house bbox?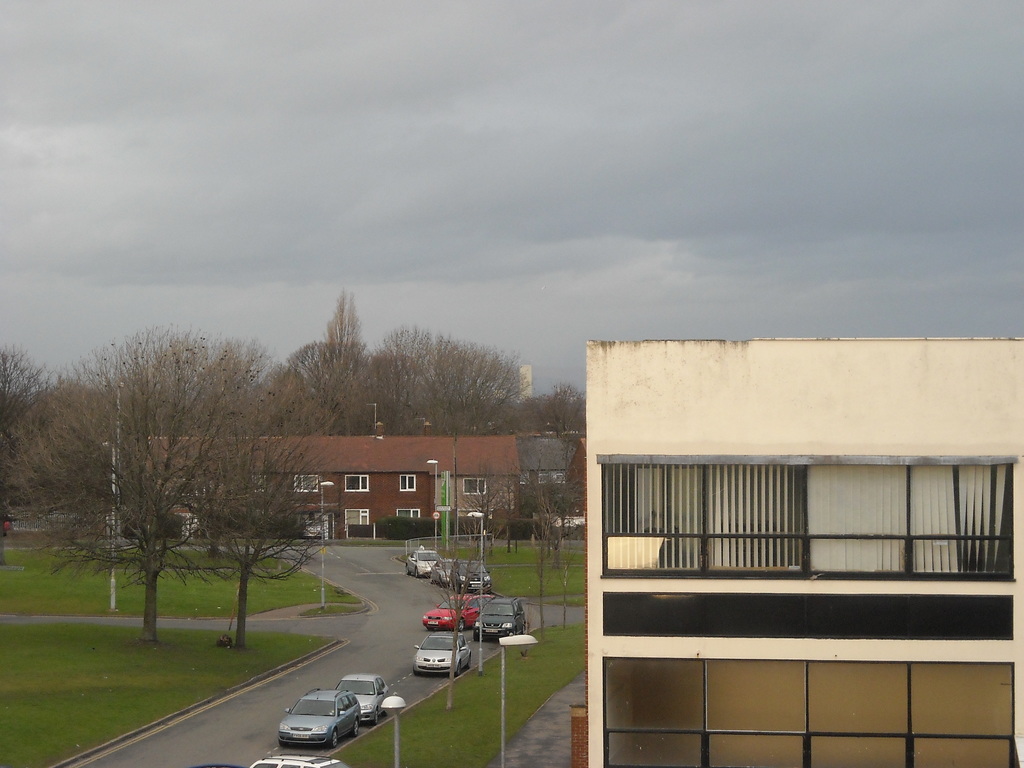
Rect(591, 338, 1023, 767)
